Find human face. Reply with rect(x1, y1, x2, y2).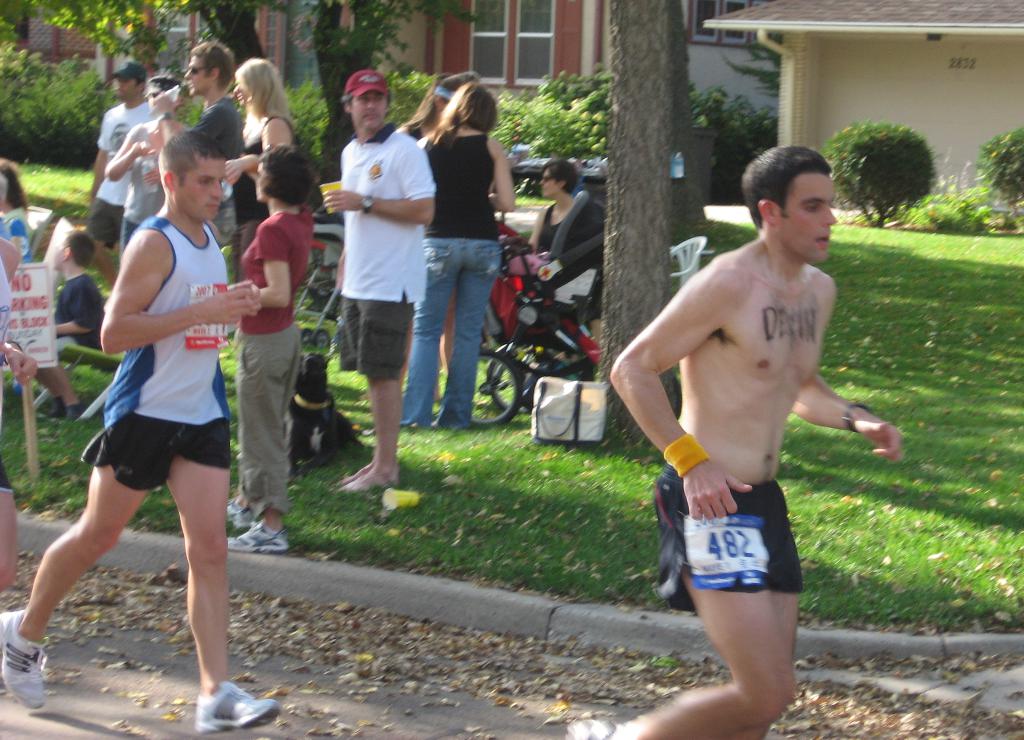
rect(780, 172, 835, 258).
